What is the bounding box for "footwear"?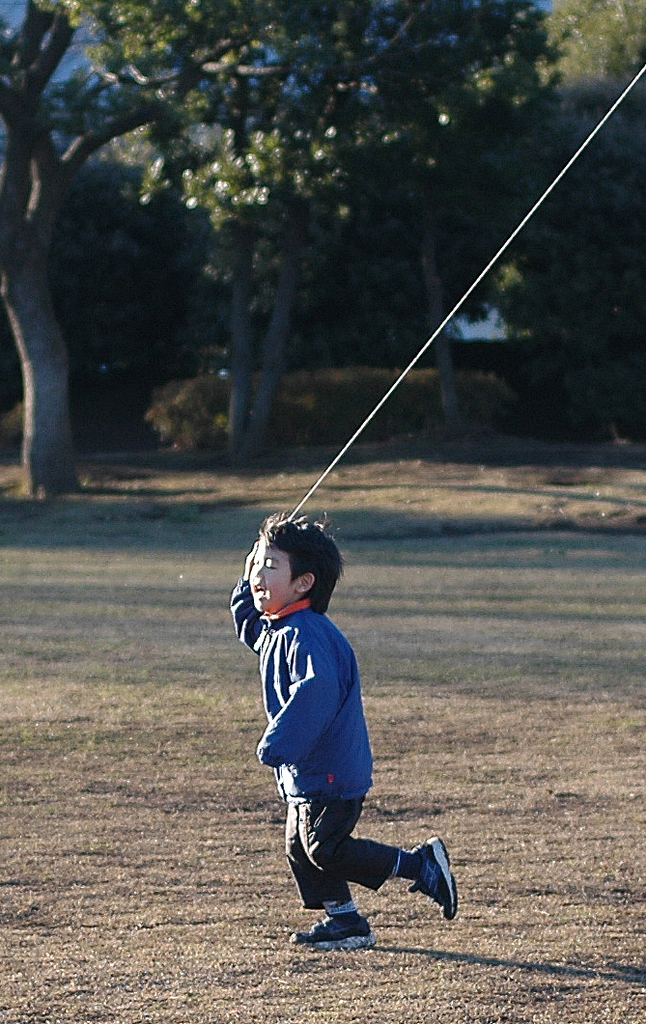
289, 907, 377, 944.
